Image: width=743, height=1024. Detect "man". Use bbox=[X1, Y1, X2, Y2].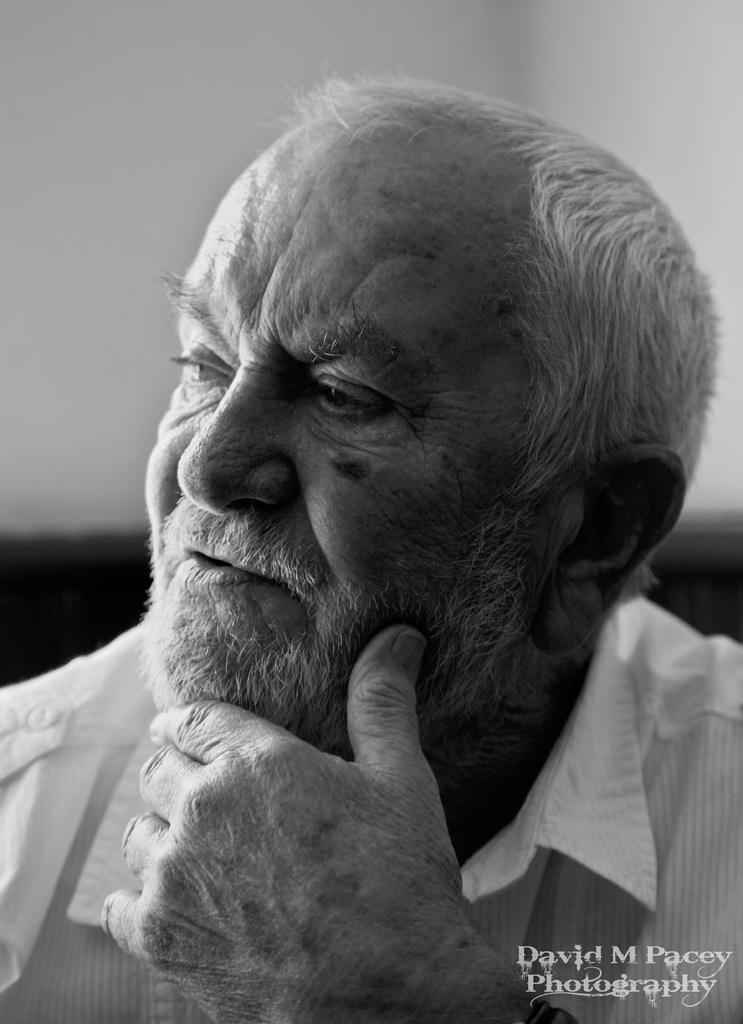
bbox=[20, 76, 742, 997].
